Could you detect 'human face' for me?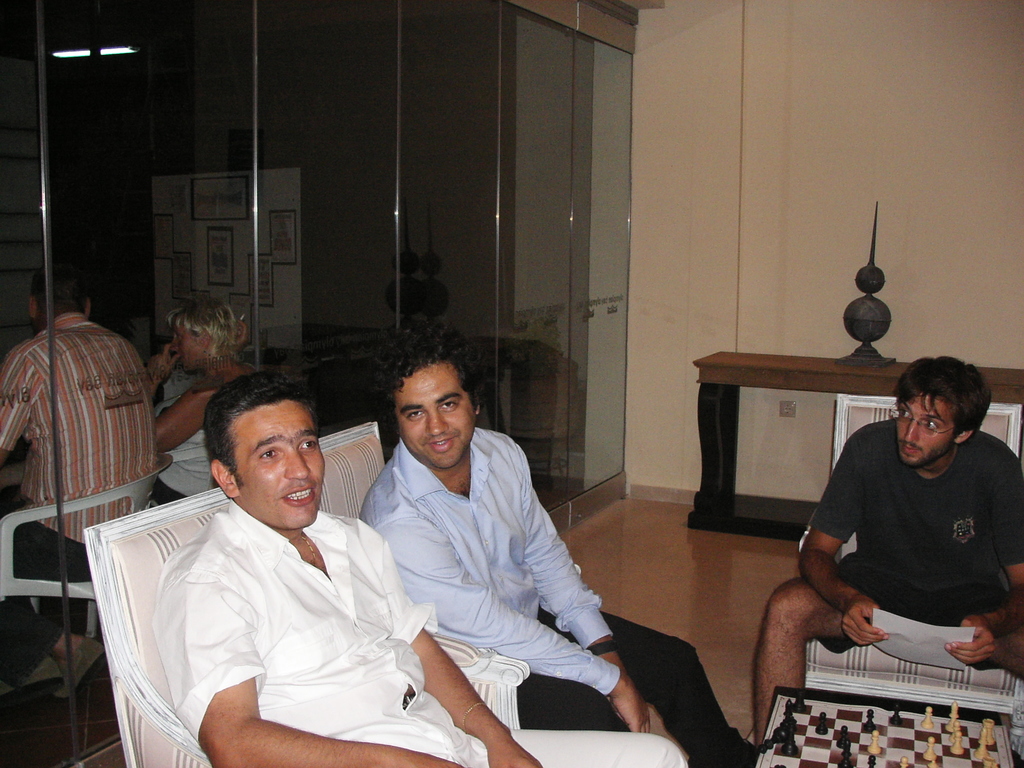
Detection result: 399,373,470,470.
